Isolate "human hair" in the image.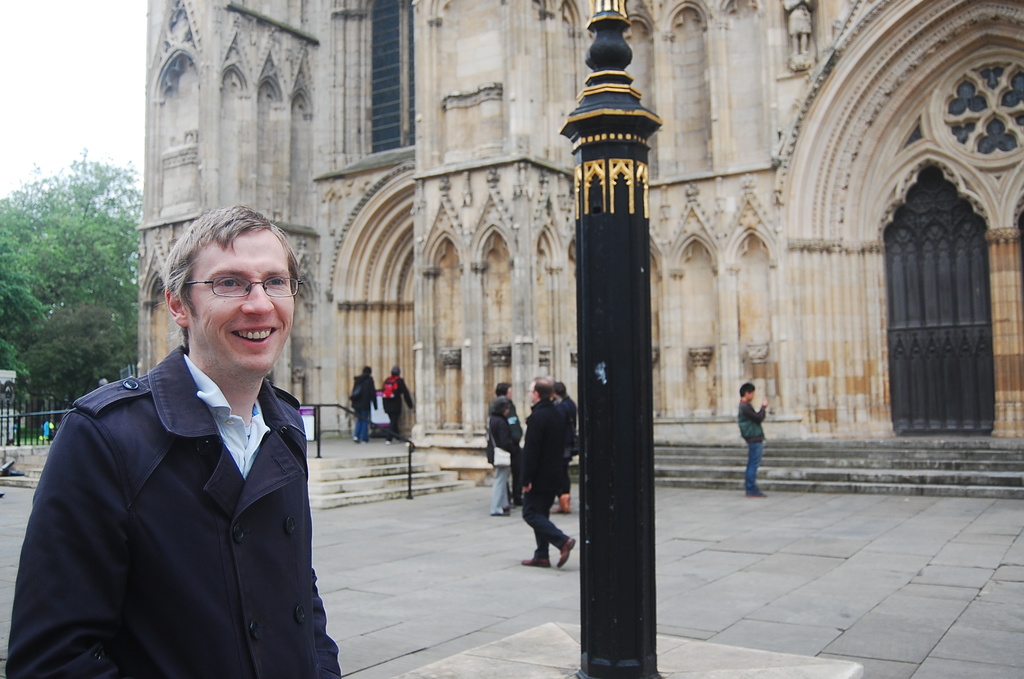
Isolated region: x1=497 y1=384 x2=510 y2=394.
